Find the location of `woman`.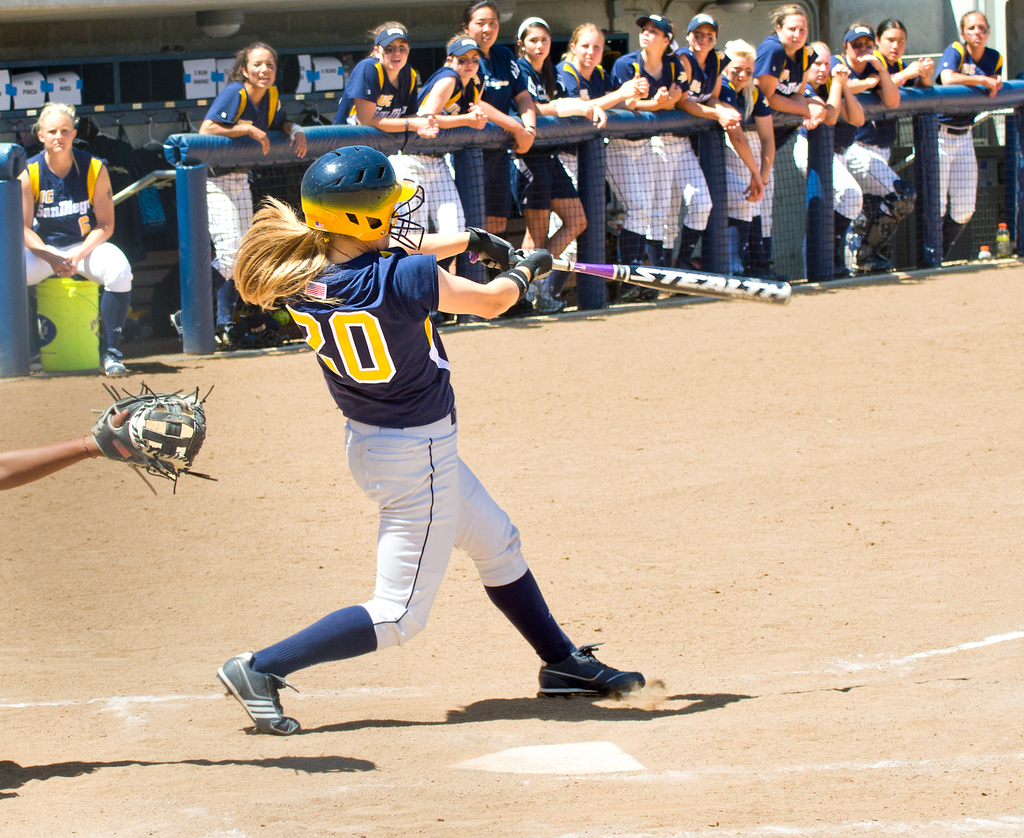
Location: l=215, t=145, r=651, b=735.
